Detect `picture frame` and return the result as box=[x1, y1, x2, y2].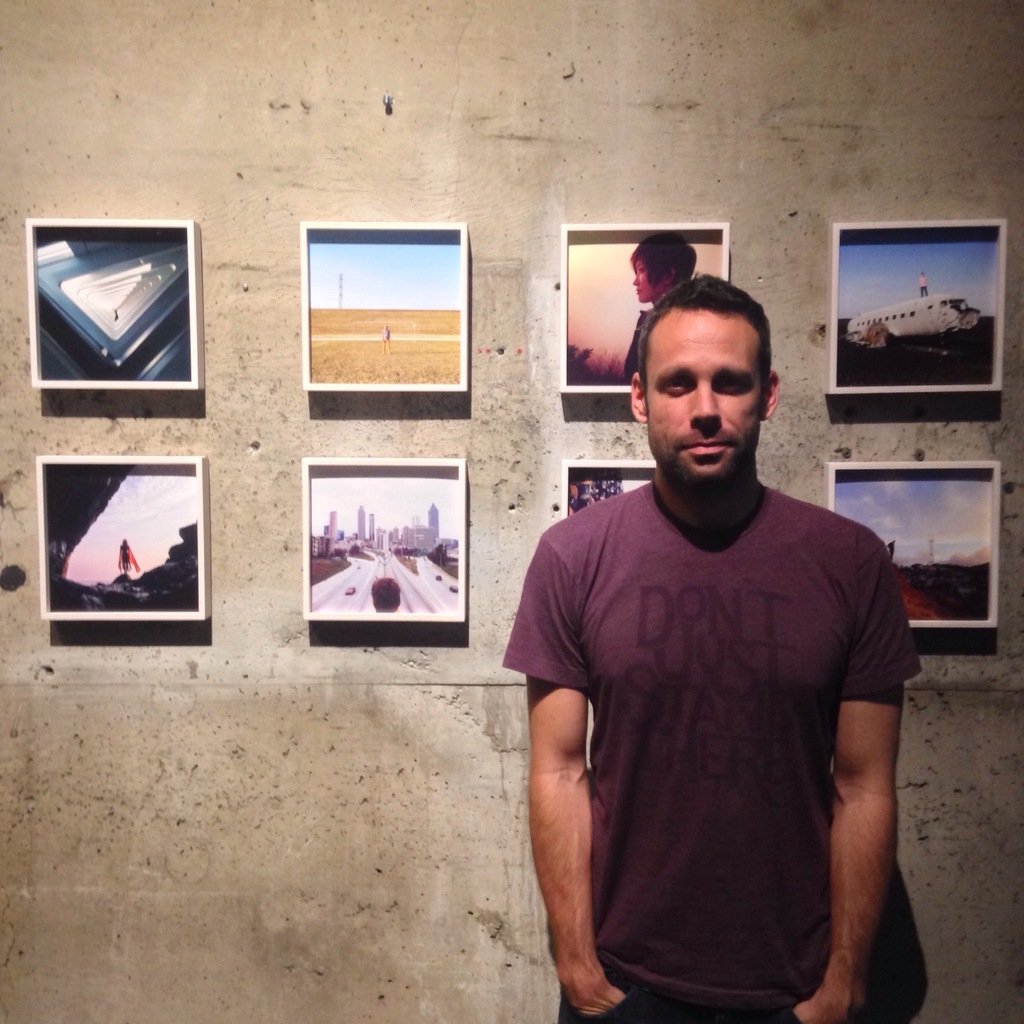
box=[820, 217, 1008, 397].
